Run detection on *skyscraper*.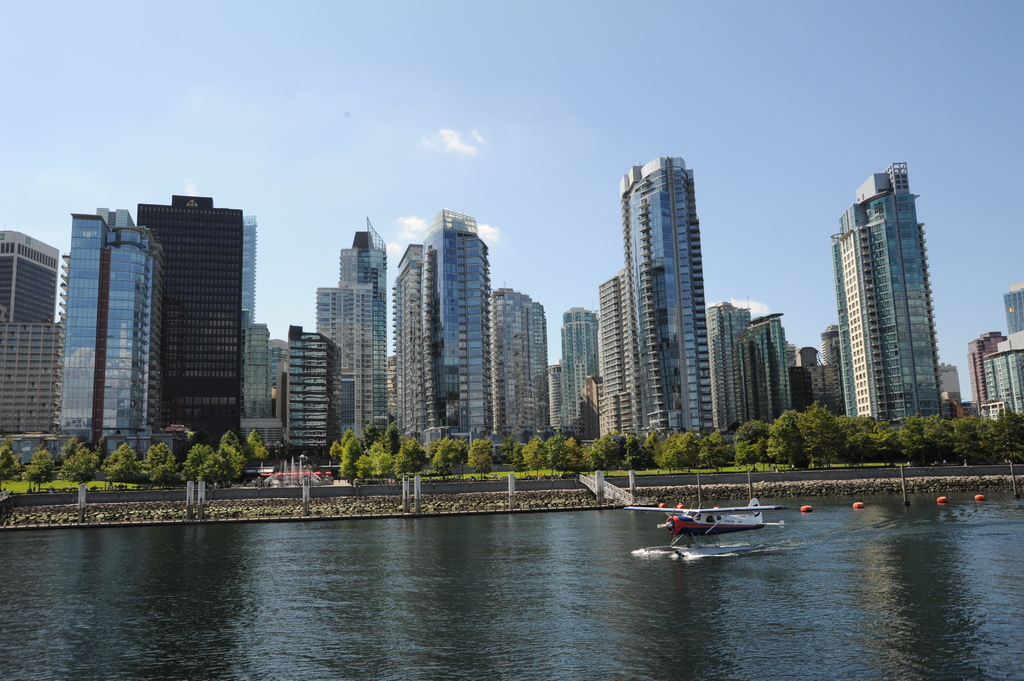
Result: select_region(333, 223, 394, 439).
